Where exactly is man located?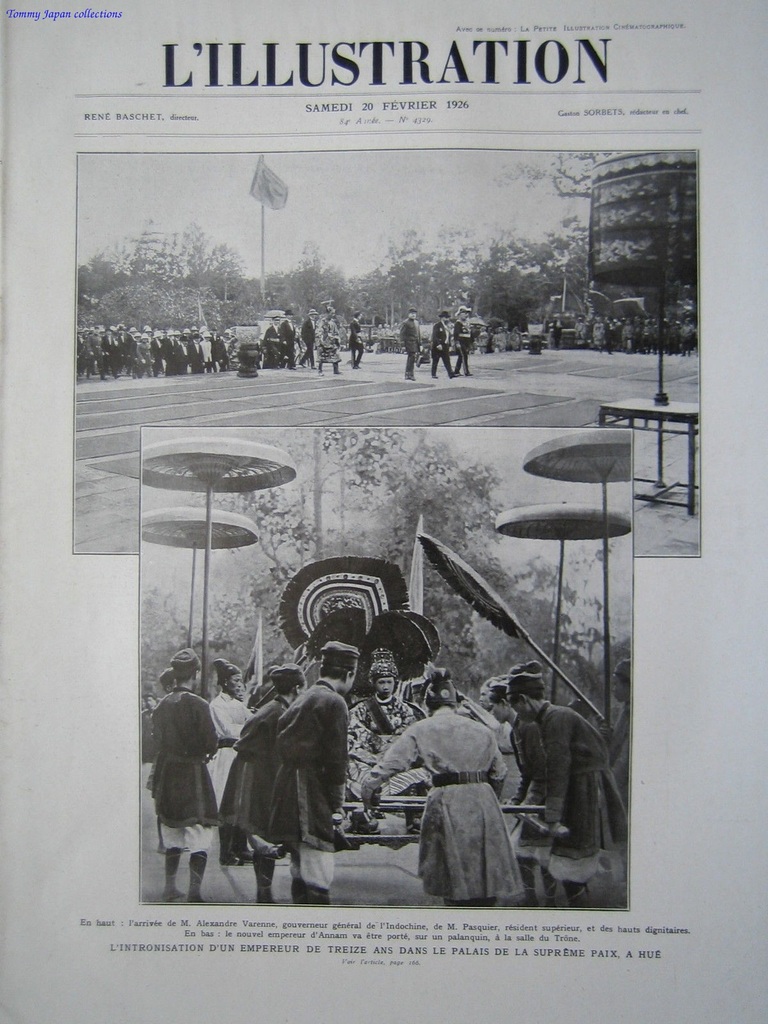
Its bounding box is bbox=(353, 655, 539, 911).
